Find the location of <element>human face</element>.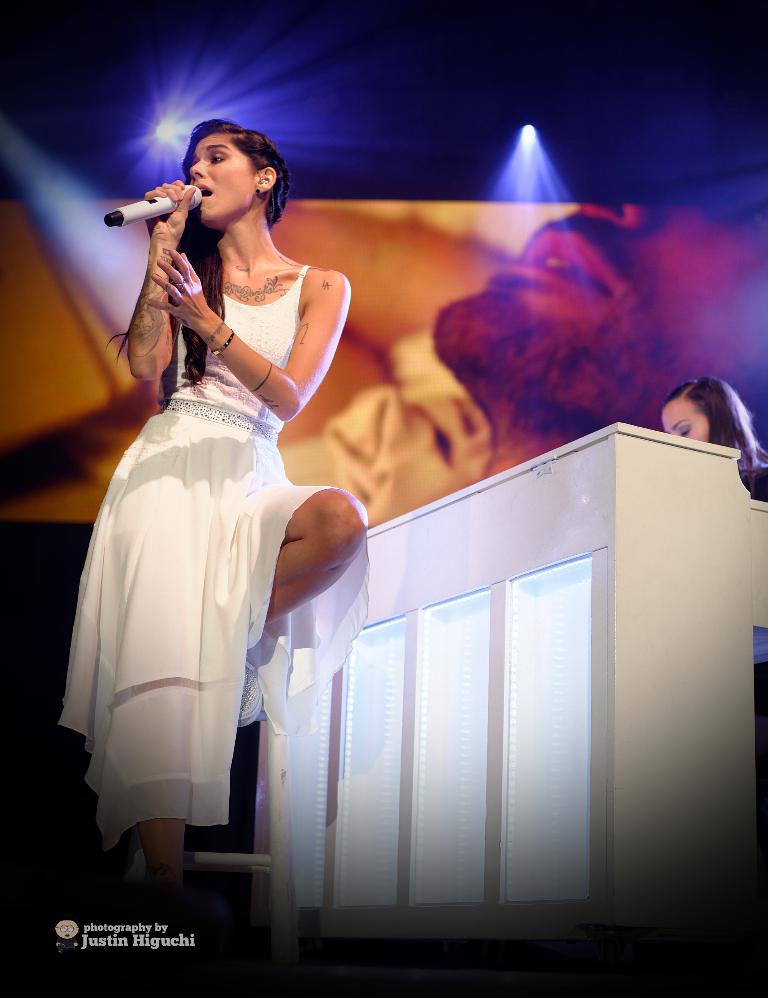
Location: bbox=(661, 400, 712, 444).
